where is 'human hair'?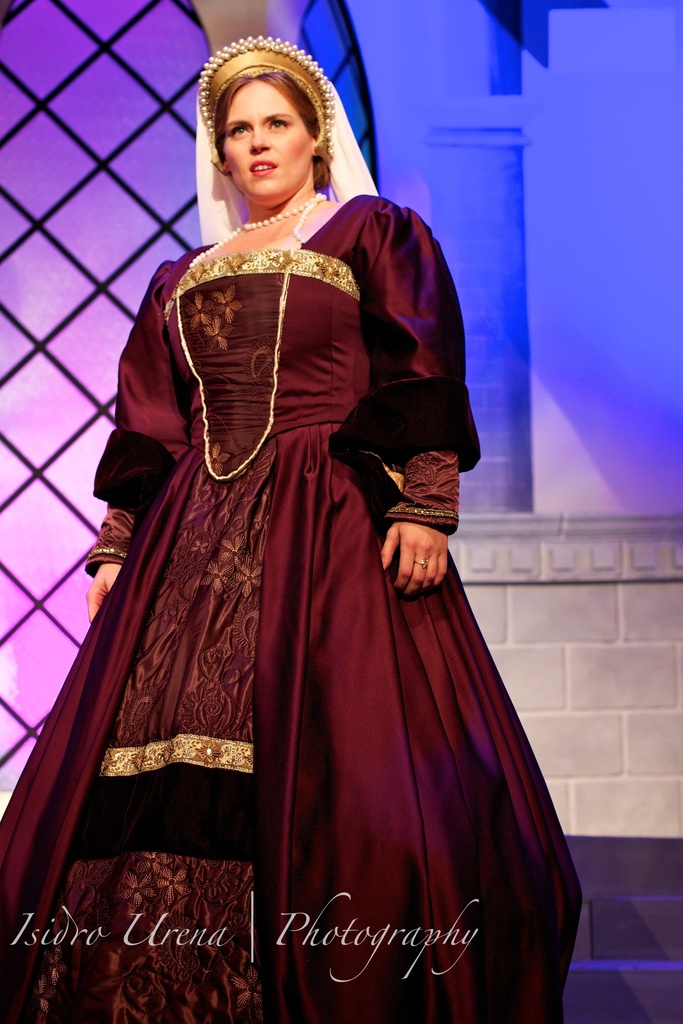
x1=211, y1=67, x2=332, y2=191.
